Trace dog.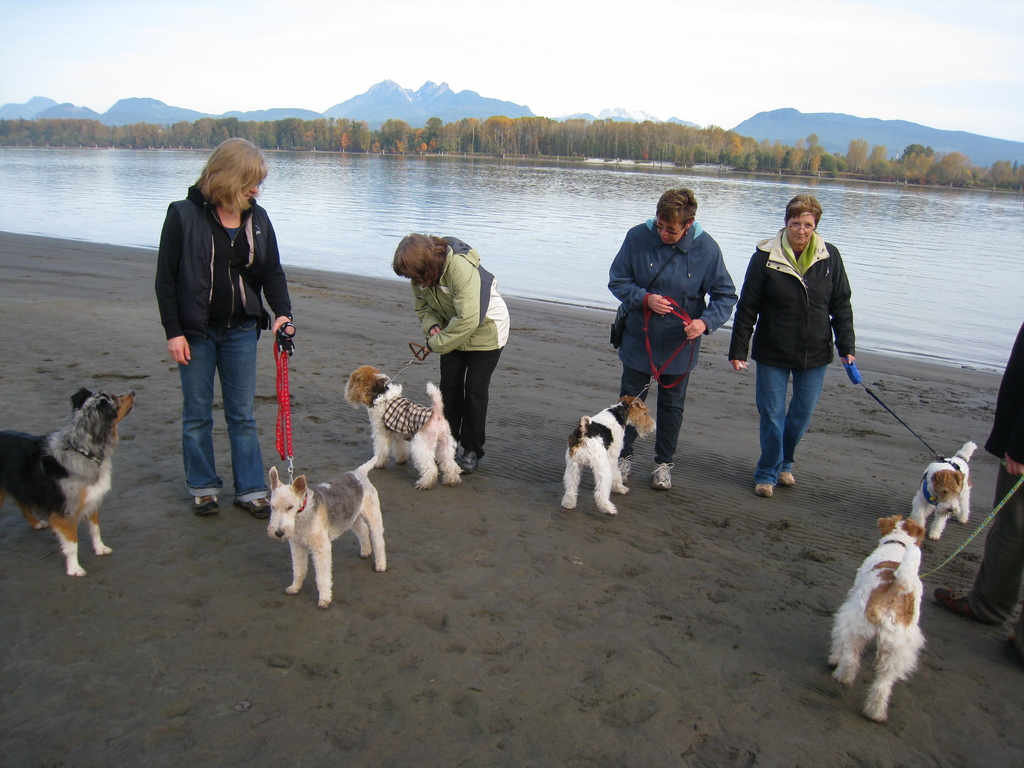
Traced to bbox(826, 514, 934, 723).
